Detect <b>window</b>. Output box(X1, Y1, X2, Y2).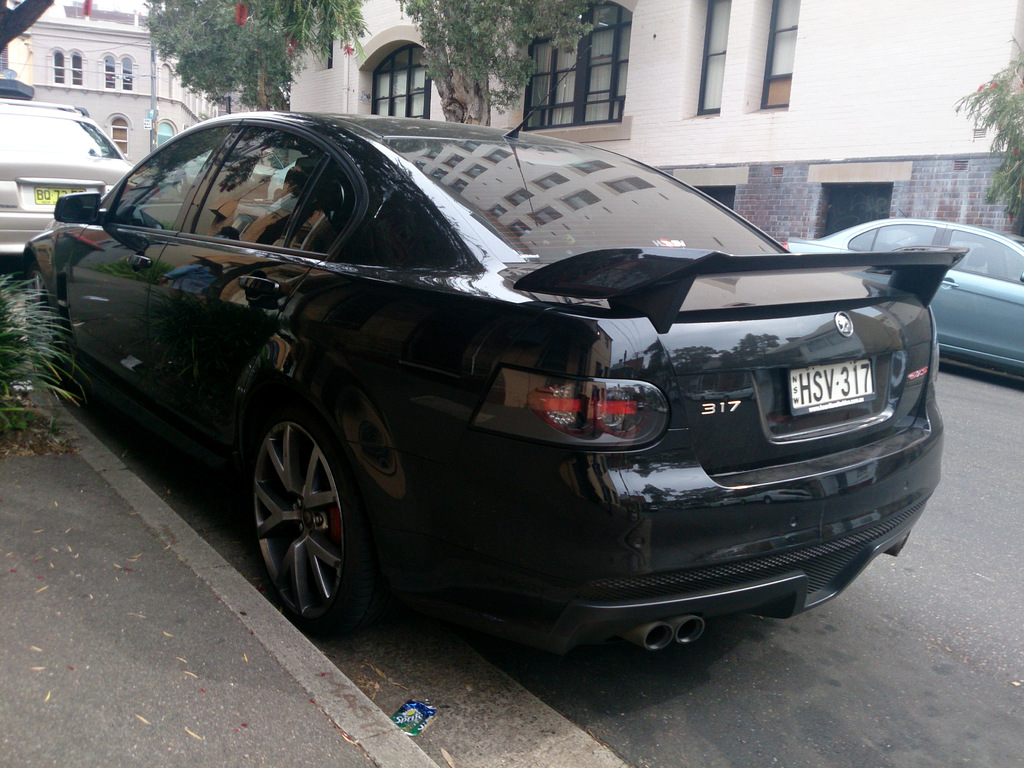
box(846, 223, 883, 253).
